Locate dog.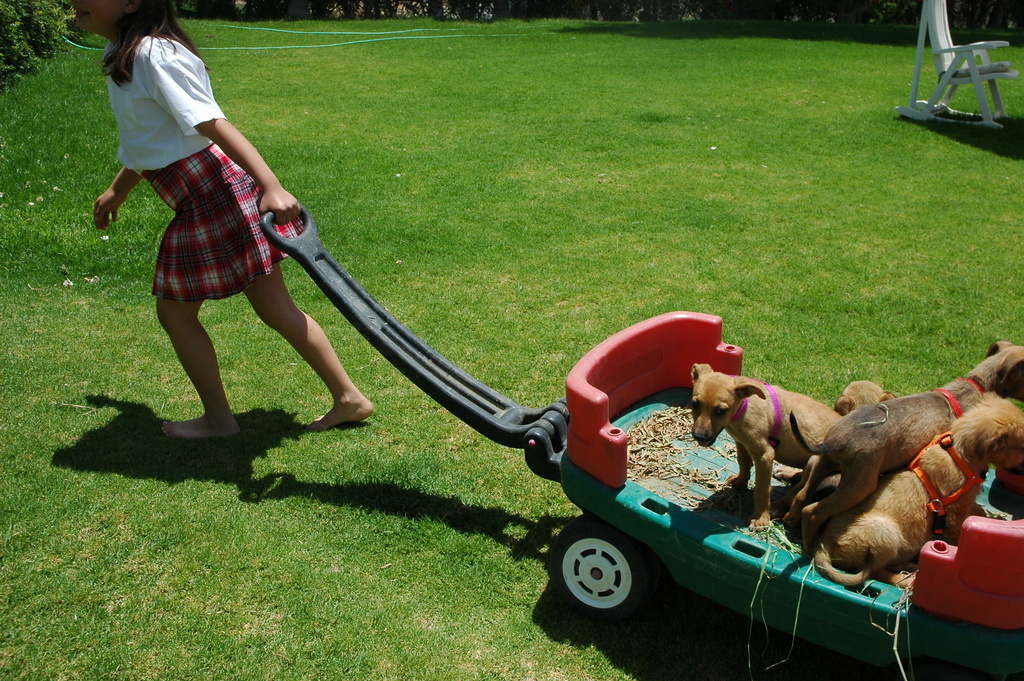
Bounding box: (x1=689, y1=363, x2=842, y2=532).
